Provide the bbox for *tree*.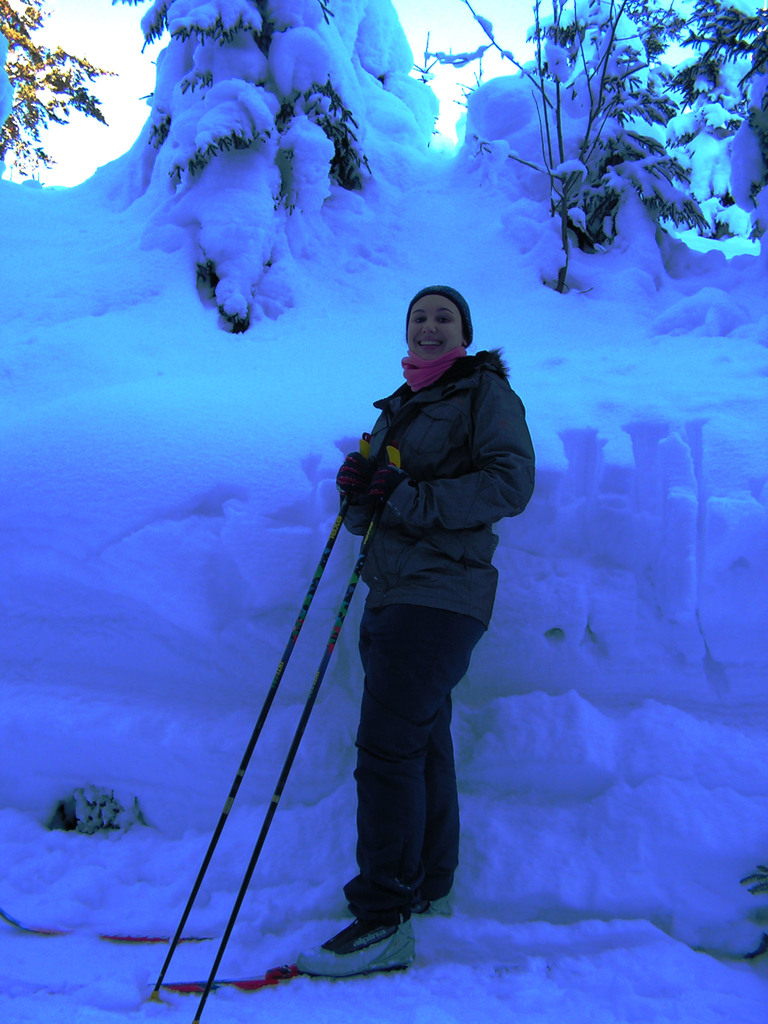
bbox=[0, 0, 121, 177].
